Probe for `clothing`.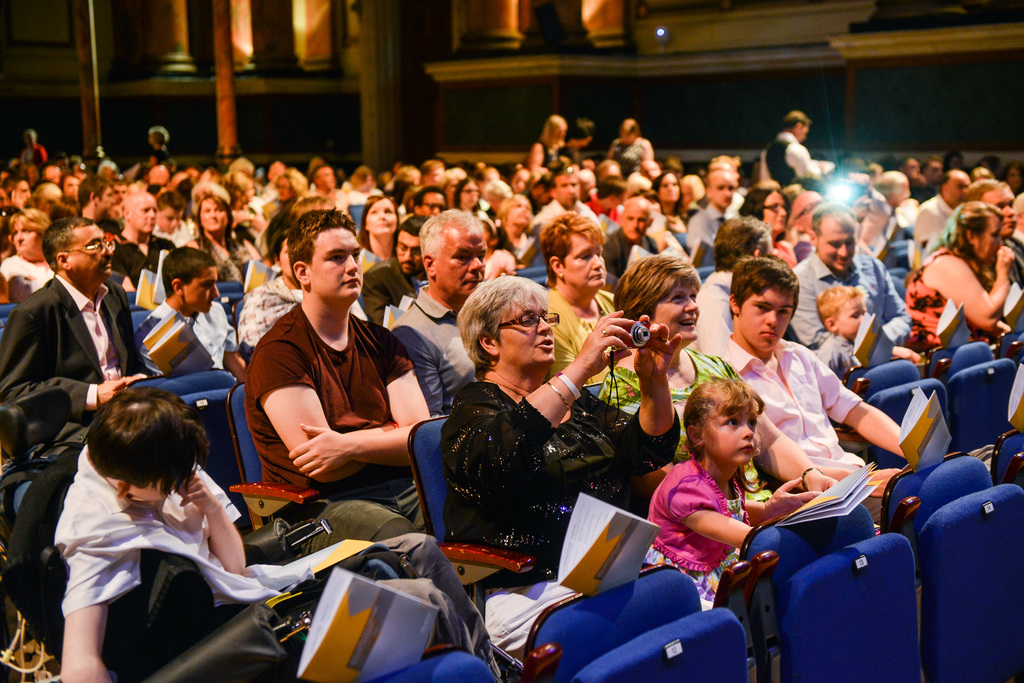
Probe result: 1, 250, 50, 284.
